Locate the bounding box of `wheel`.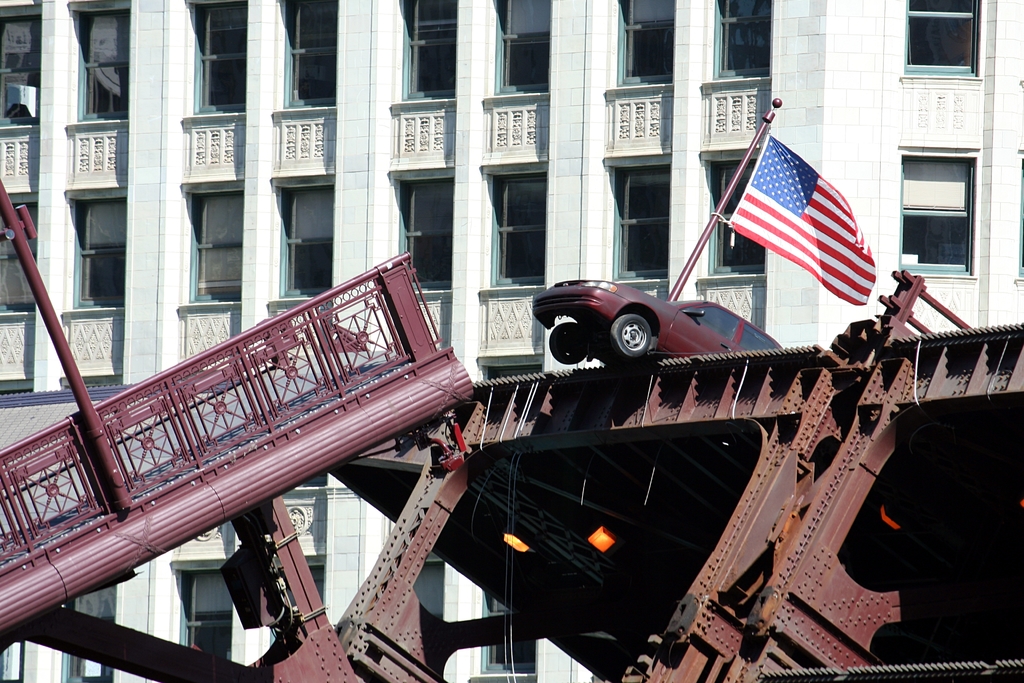
Bounding box: l=551, t=320, r=582, b=365.
